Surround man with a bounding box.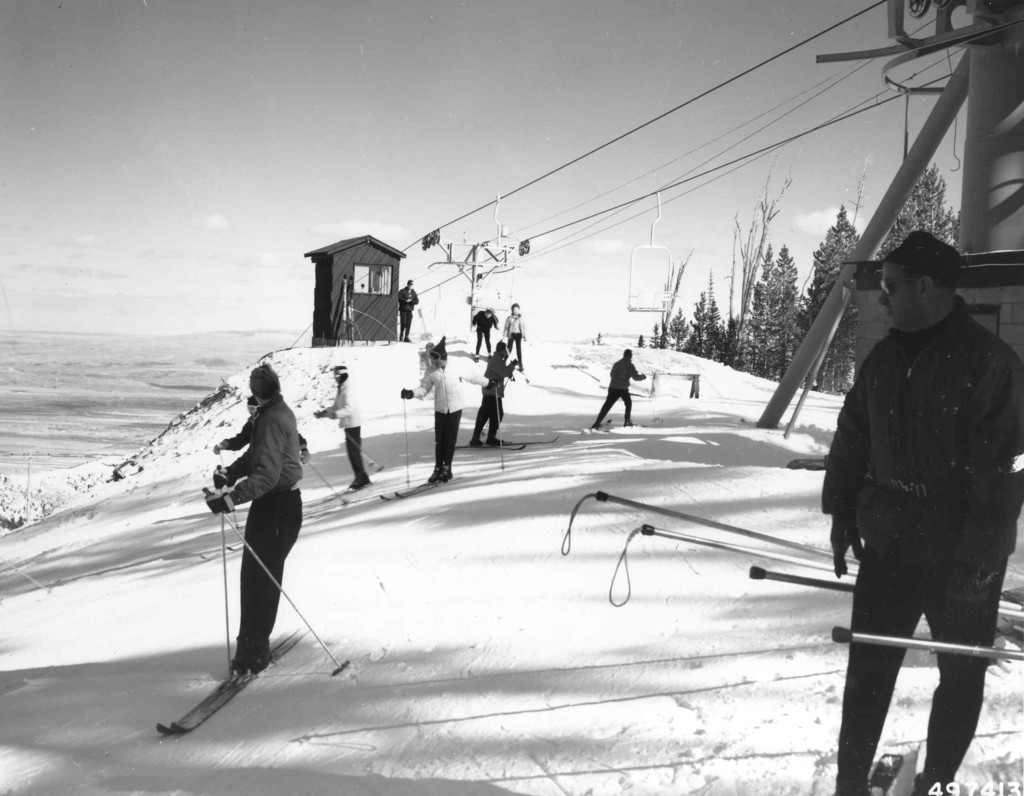
crop(313, 365, 365, 491).
